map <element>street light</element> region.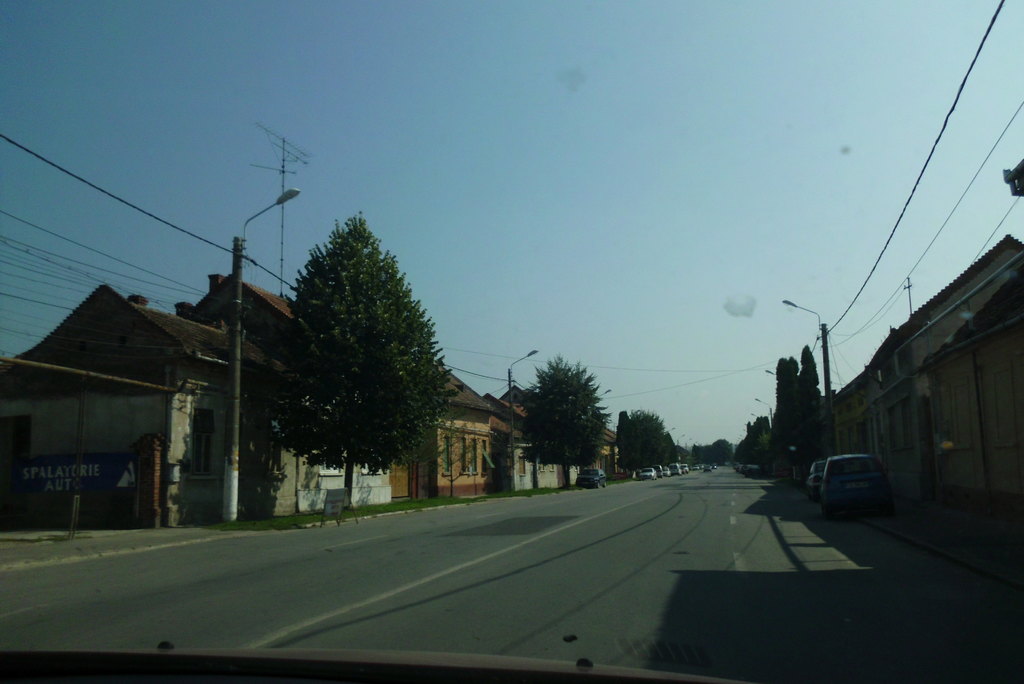
Mapped to BBox(200, 174, 295, 528).
